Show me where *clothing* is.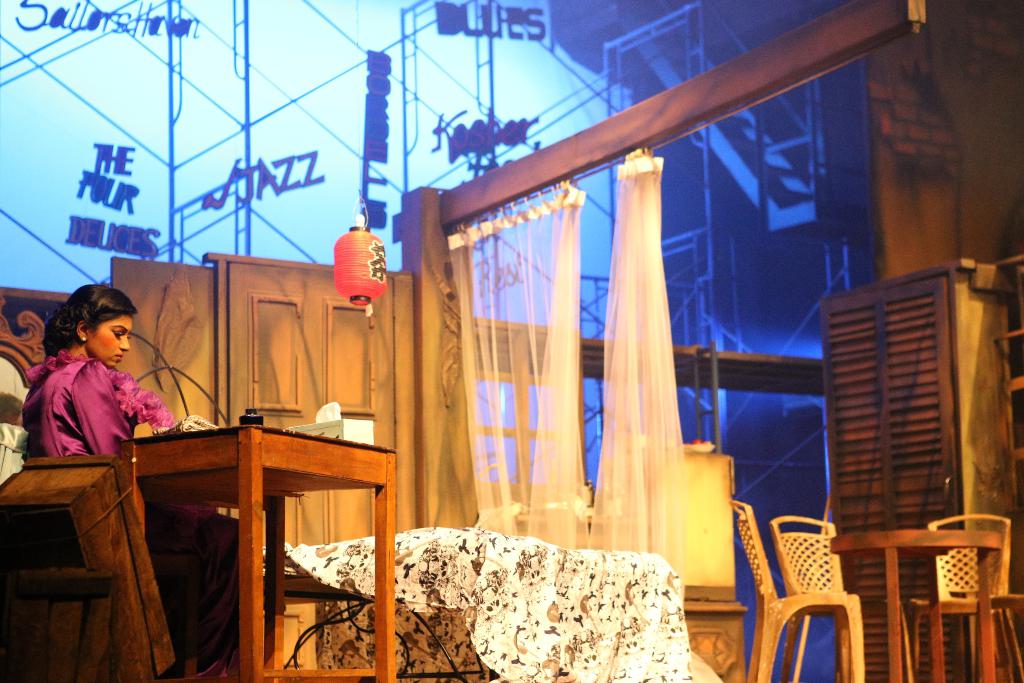
*clothing* is at left=19, top=354, right=241, bottom=680.
